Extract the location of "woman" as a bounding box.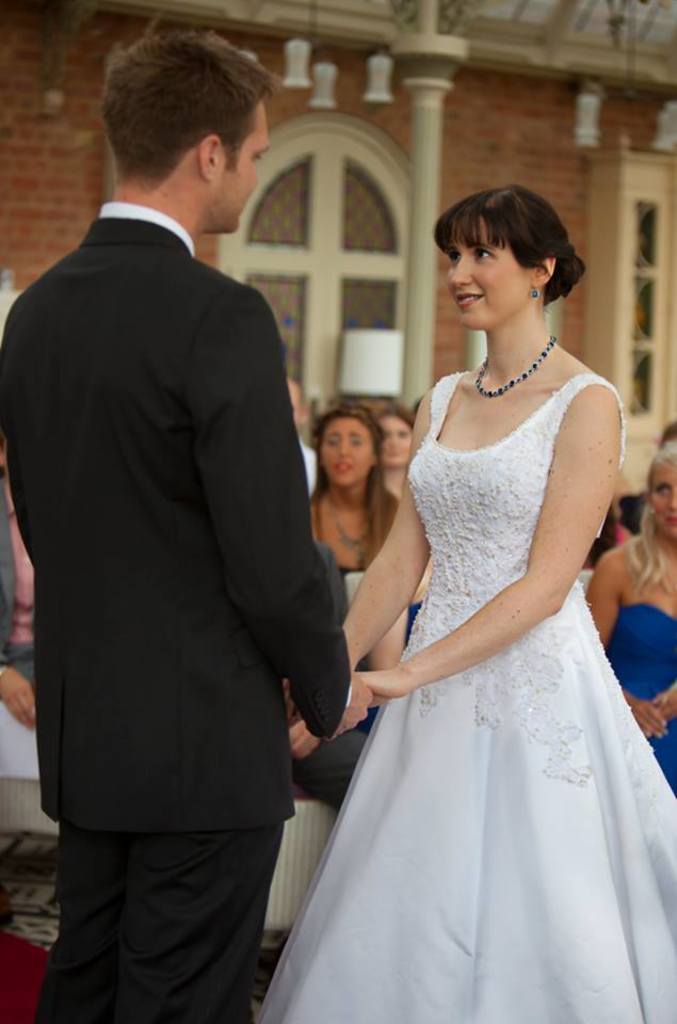
[308, 405, 412, 741].
